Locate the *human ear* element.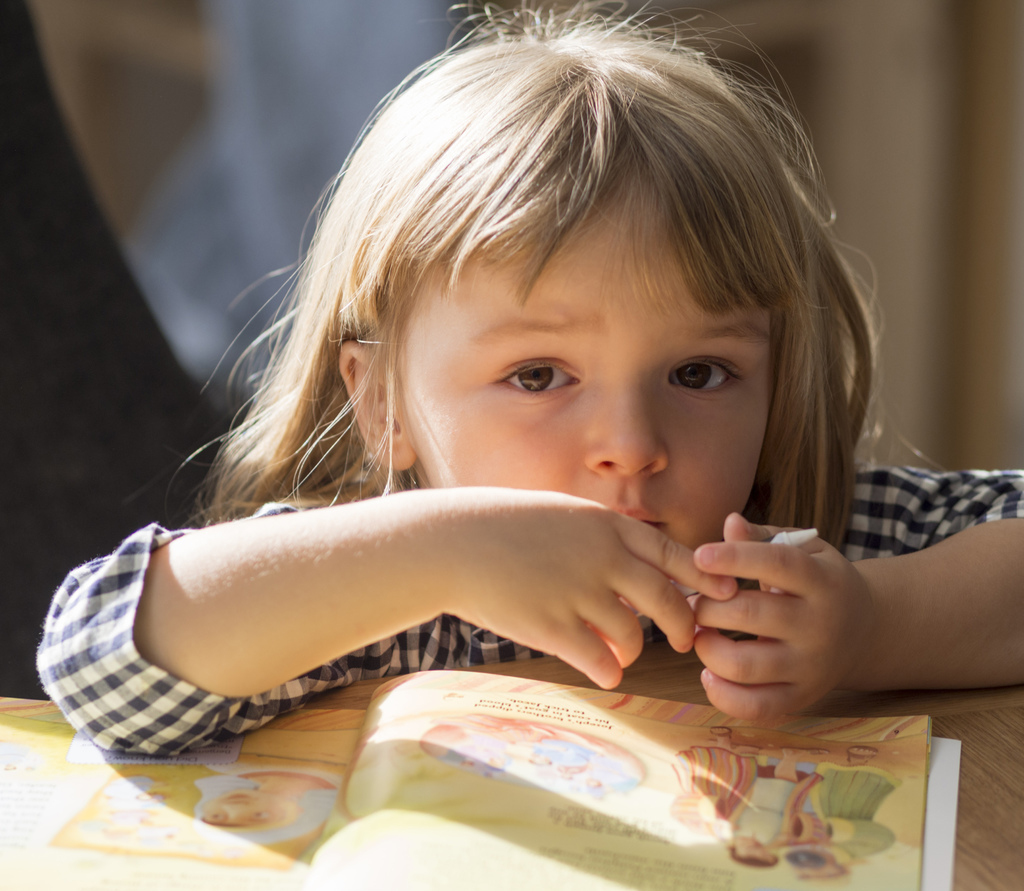
Element bbox: (left=341, top=339, right=416, bottom=478).
